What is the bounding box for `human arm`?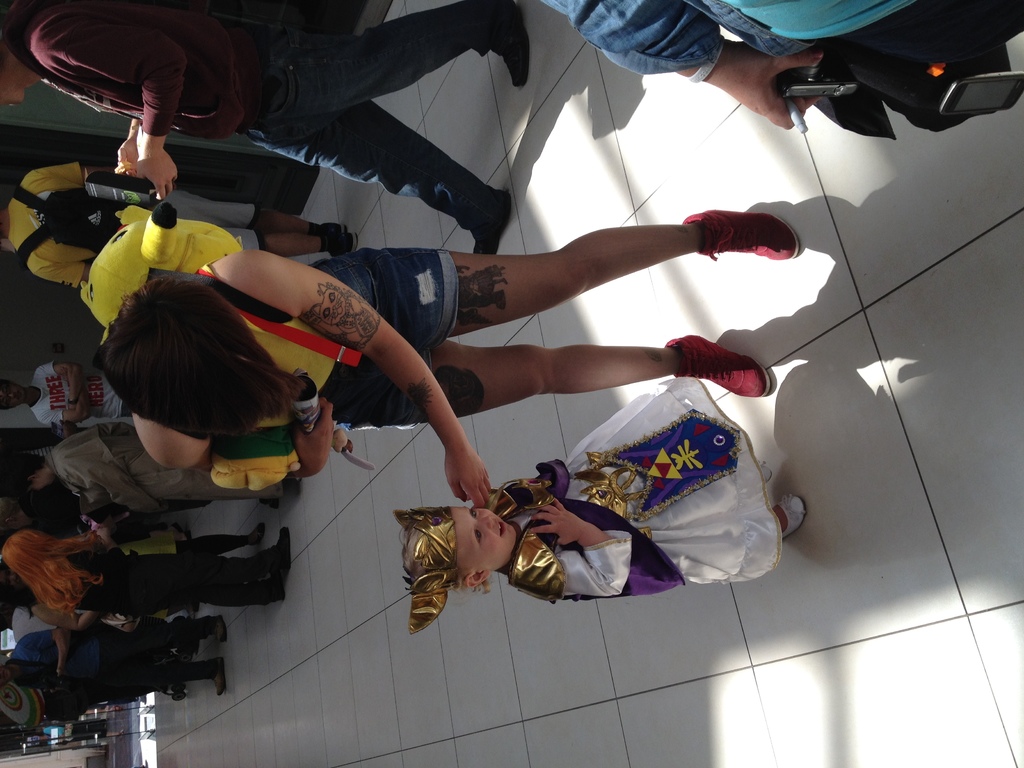
[x1=530, y1=500, x2=625, y2=595].
